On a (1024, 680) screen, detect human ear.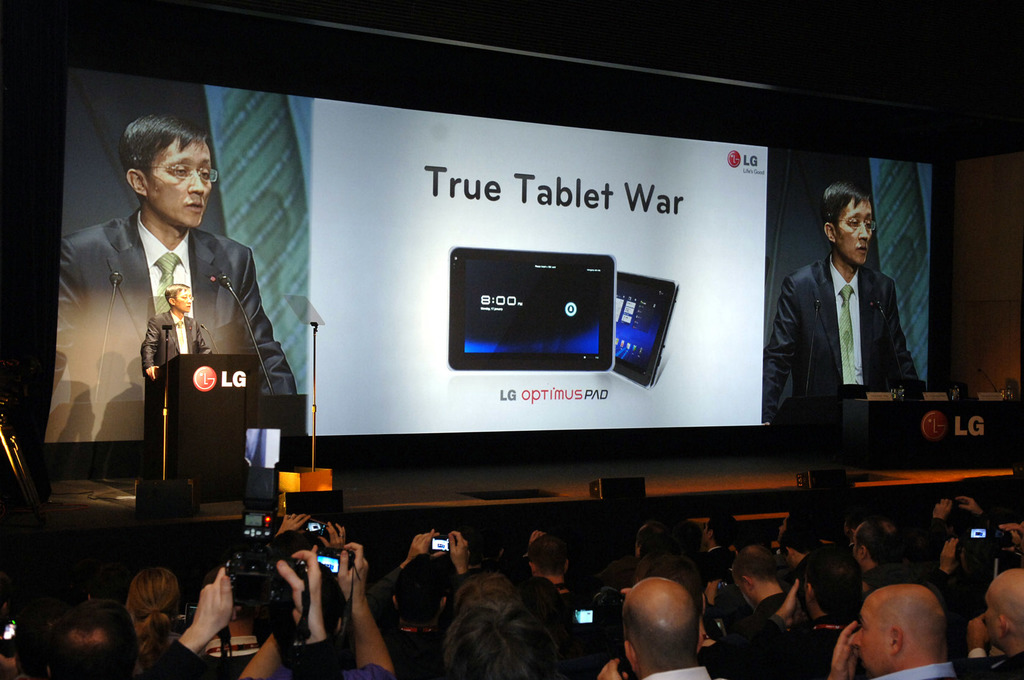
Rect(744, 576, 754, 592).
